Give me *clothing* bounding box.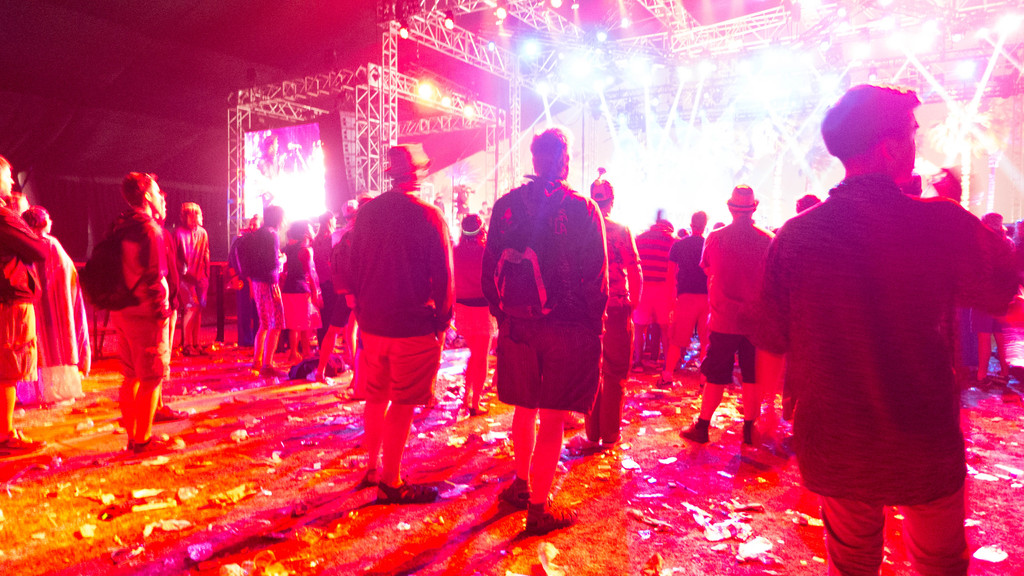
{"x1": 283, "y1": 239, "x2": 328, "y2": 334}.
